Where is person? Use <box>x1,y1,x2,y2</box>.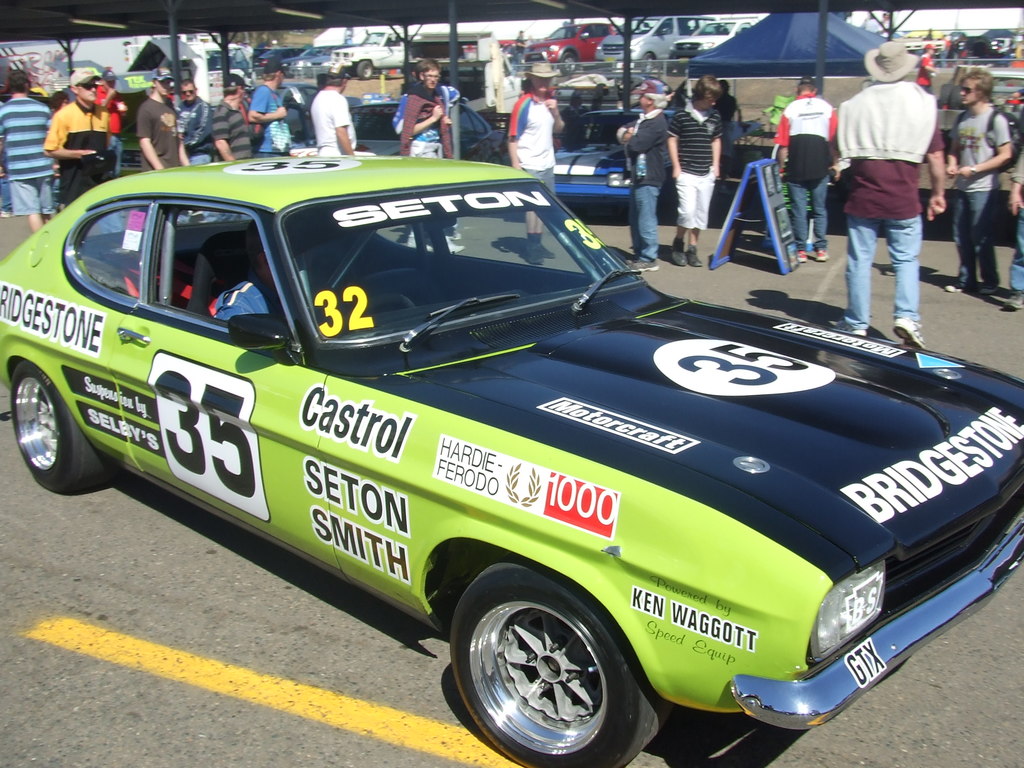
<box>774,76,840,266</box>.
